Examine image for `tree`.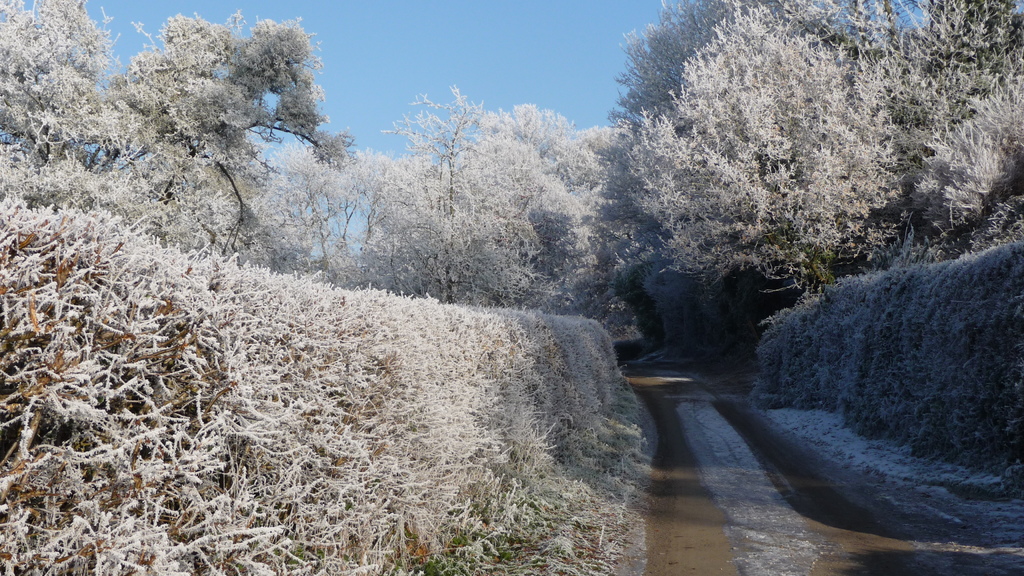
Examination result: 124, 0, 358, 264.
